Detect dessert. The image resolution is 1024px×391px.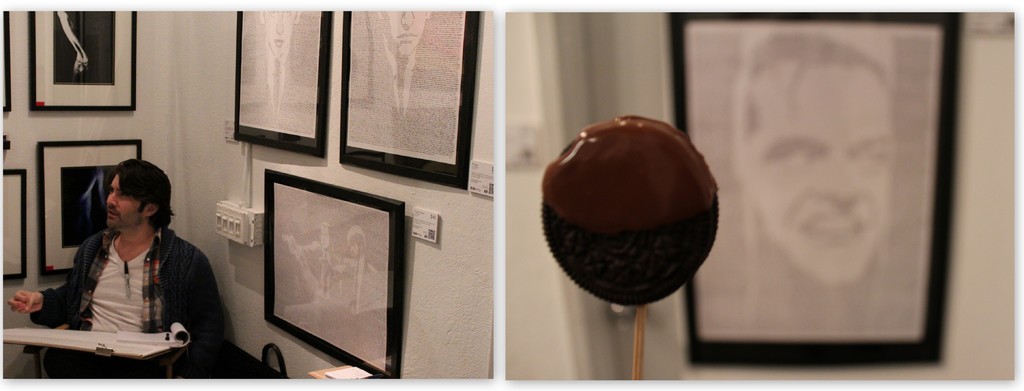
<region>524, 116, 737, 313</region>.
